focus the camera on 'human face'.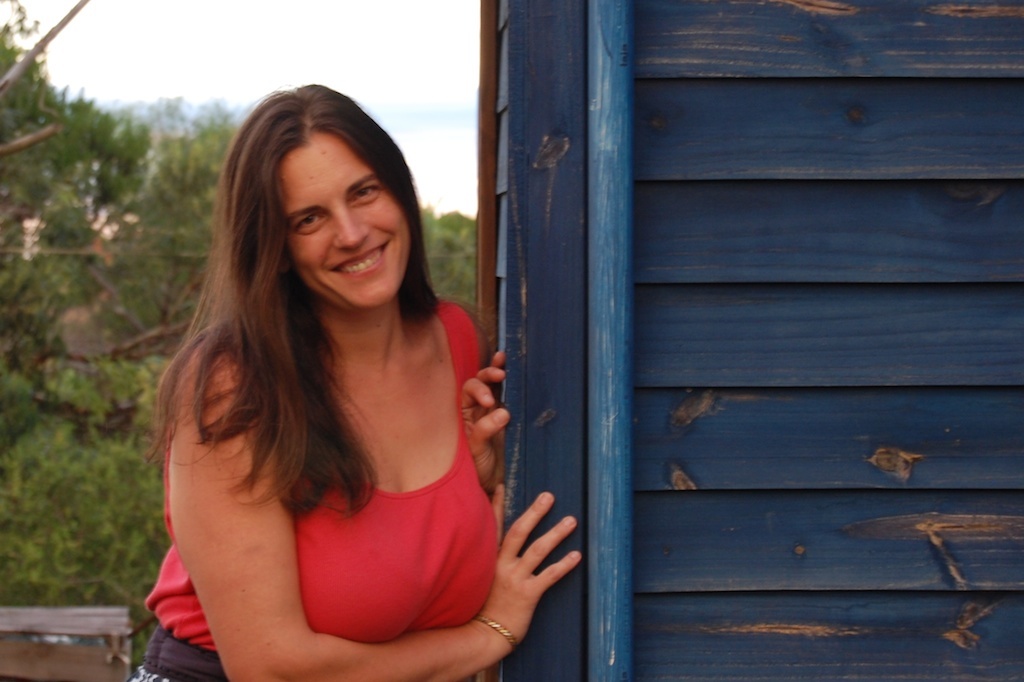
Focus region: left=261, top=120, right=418, bottom=314.
